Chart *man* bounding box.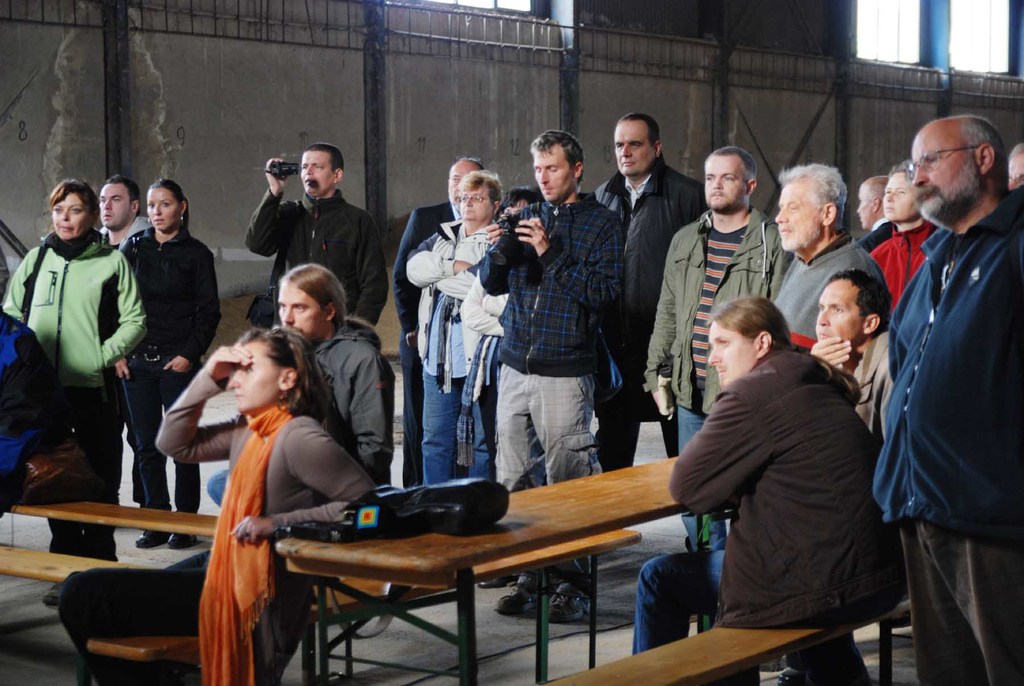
Charted: <region>242, 143, 389, 334</region>.
